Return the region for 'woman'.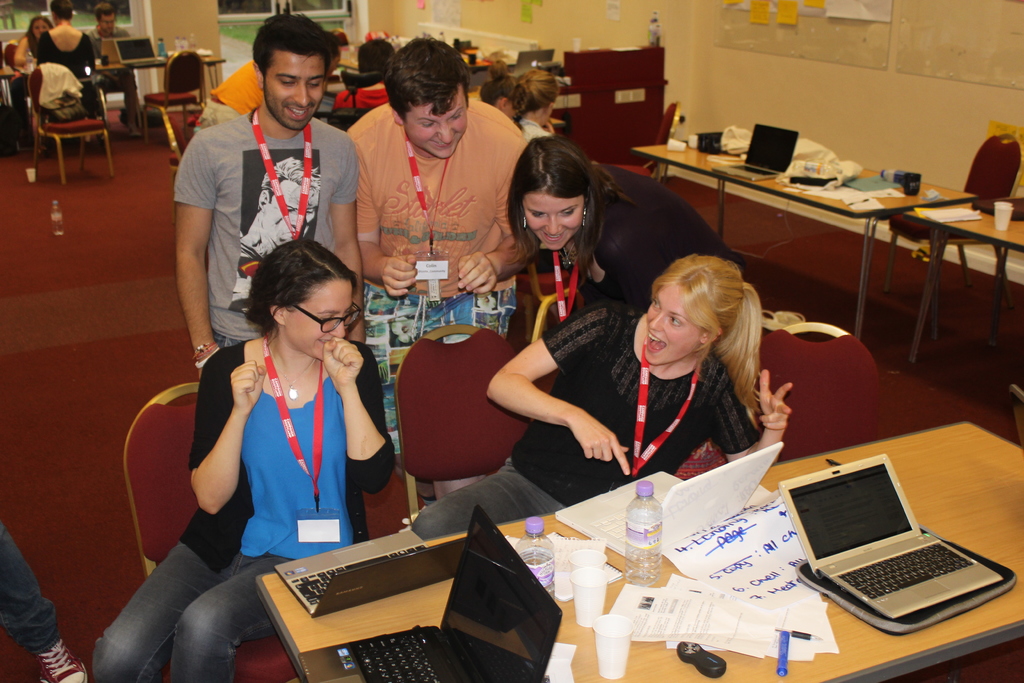
<region>506, 136, 737, 315</region>.
